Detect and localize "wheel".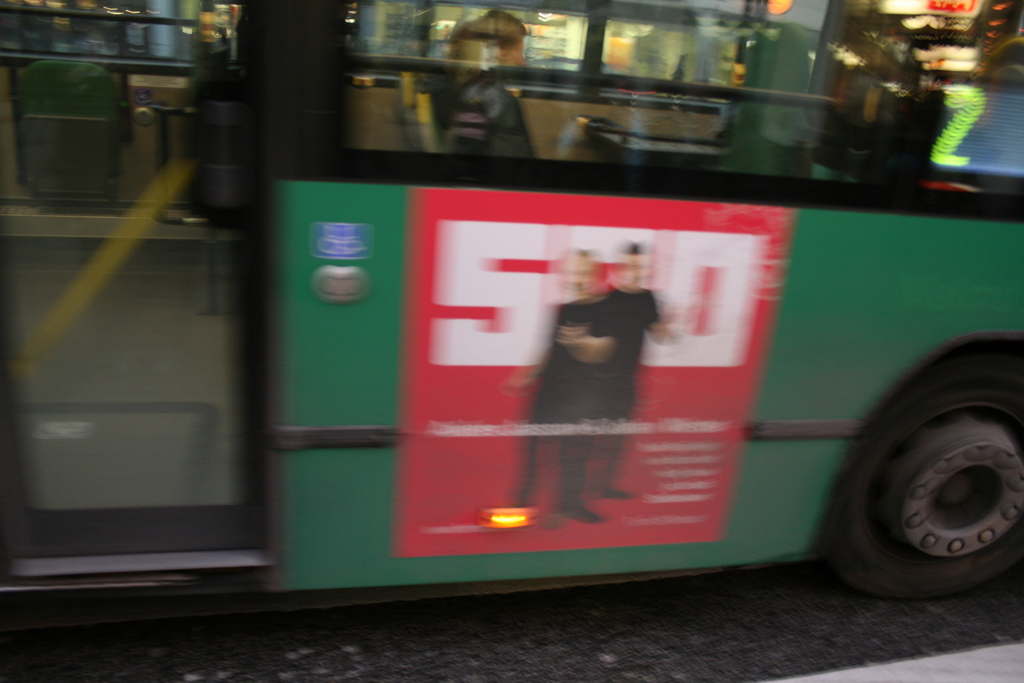
Localized at locate(852, 372, 1023, 599).
